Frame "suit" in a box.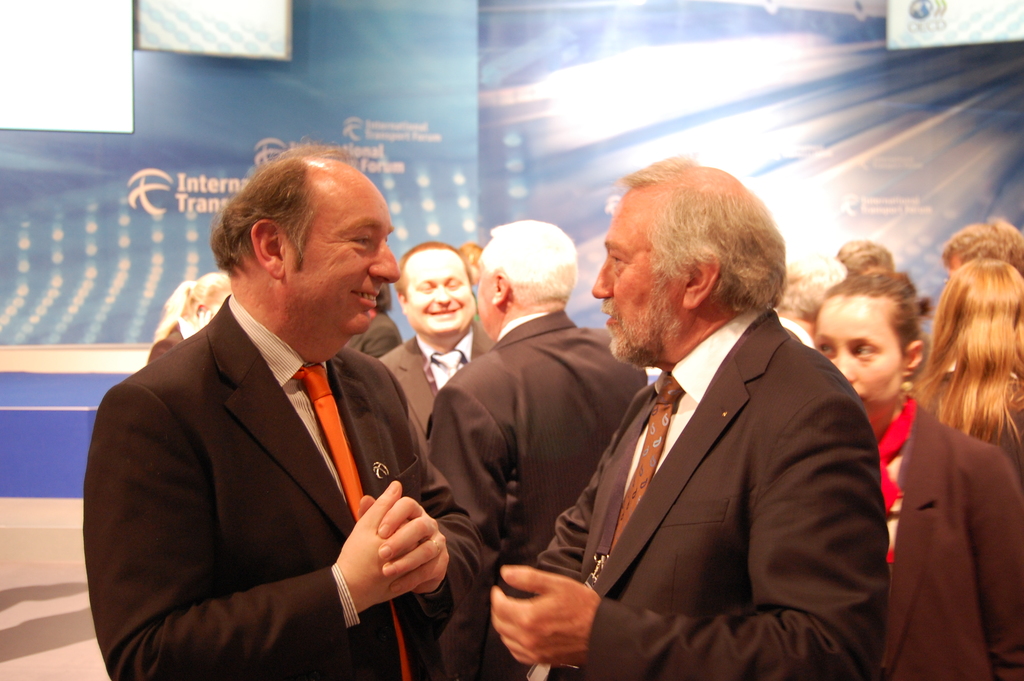
85,212,464,680.
